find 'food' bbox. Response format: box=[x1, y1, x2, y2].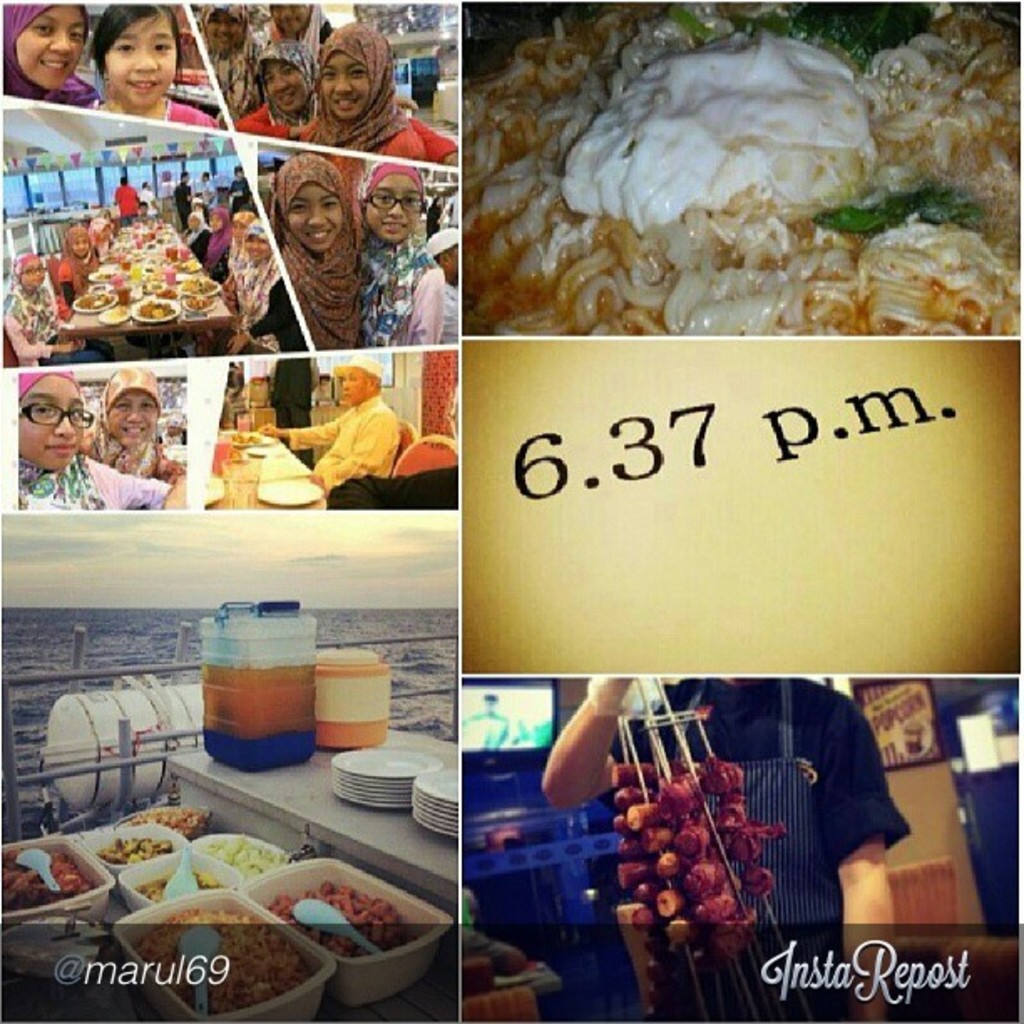
box=[3, 850, 90, 910].
